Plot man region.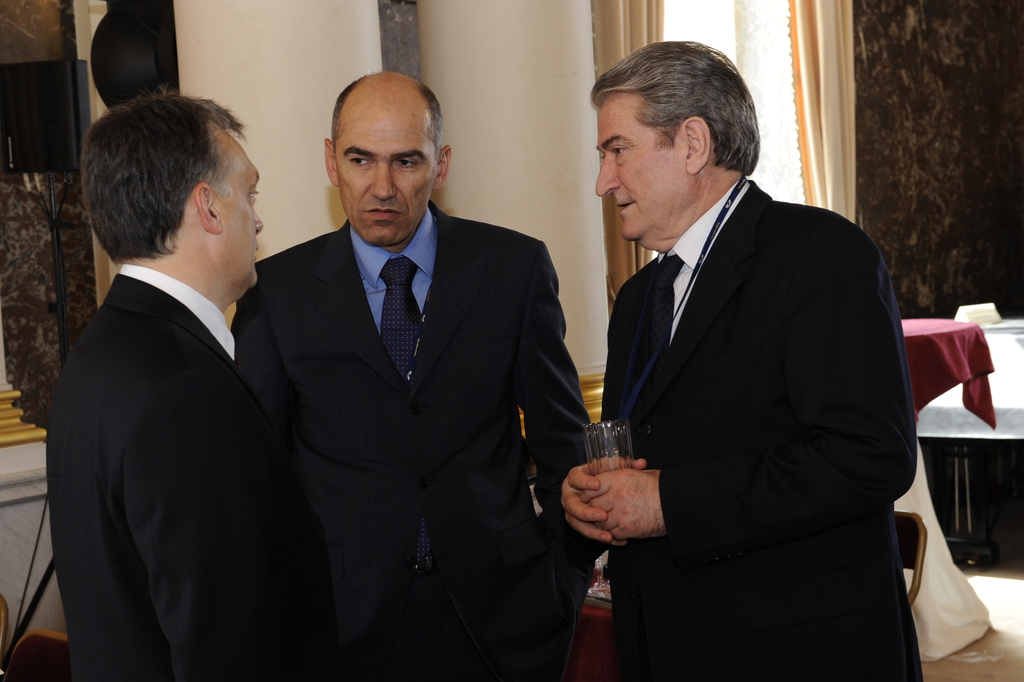
Plotted at detection(555, 20, 936, 681).
